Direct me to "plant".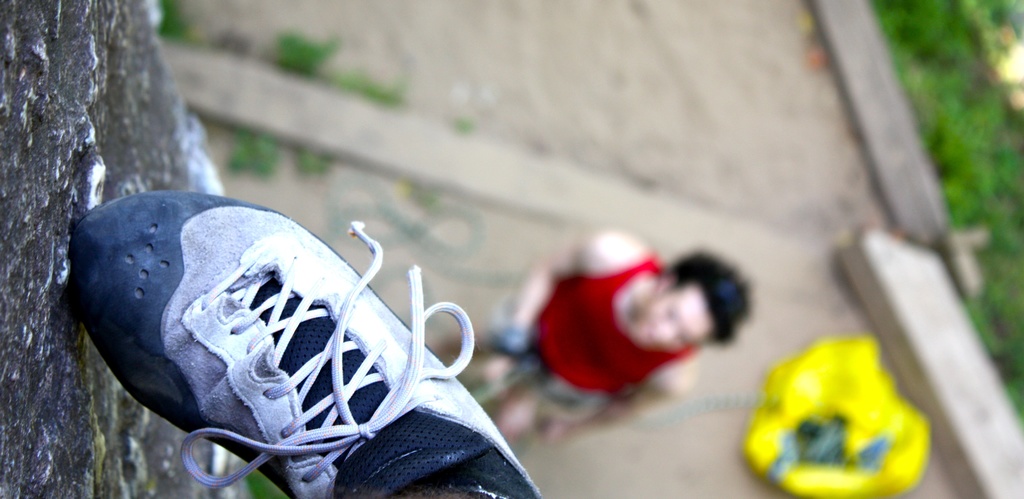
Direction: (866, 0, 1023, 422).
